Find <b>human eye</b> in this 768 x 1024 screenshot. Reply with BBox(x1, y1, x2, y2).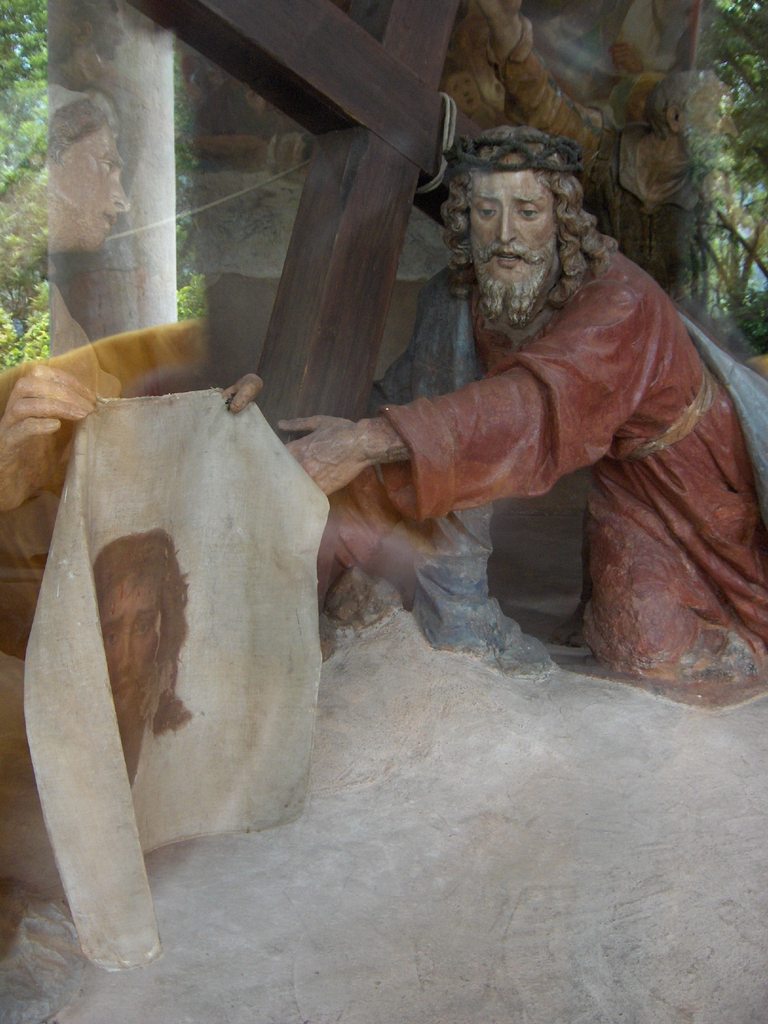
BBox(452, 81, 459, 92).
